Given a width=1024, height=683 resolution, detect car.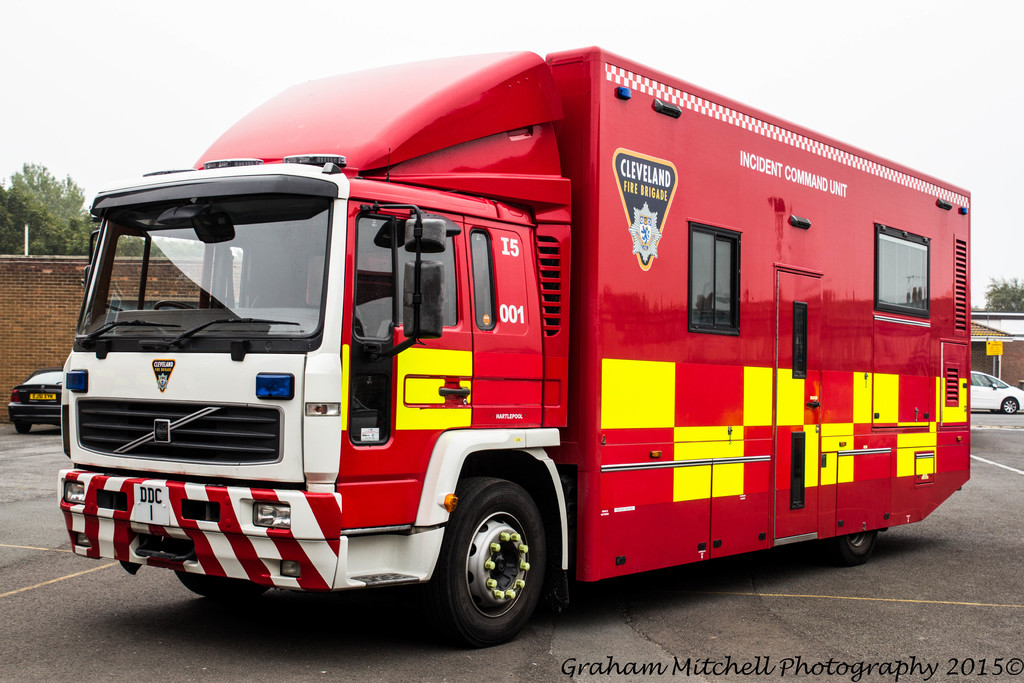
bbox=[7, 370, 62, 429].
